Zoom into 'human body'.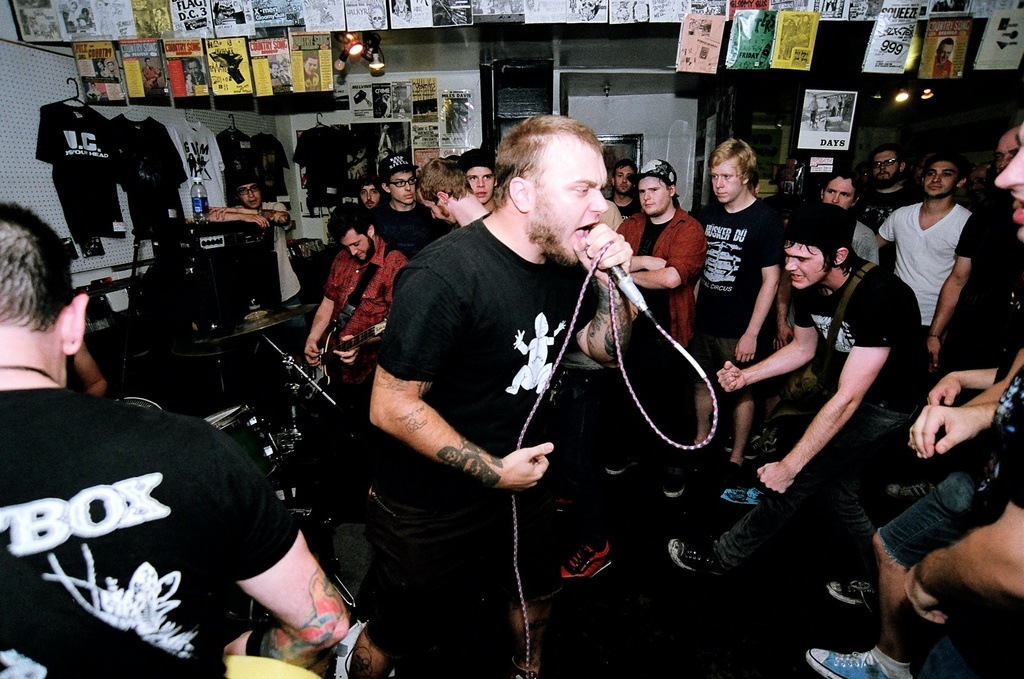
Zoom target: [202,198,296,308].
